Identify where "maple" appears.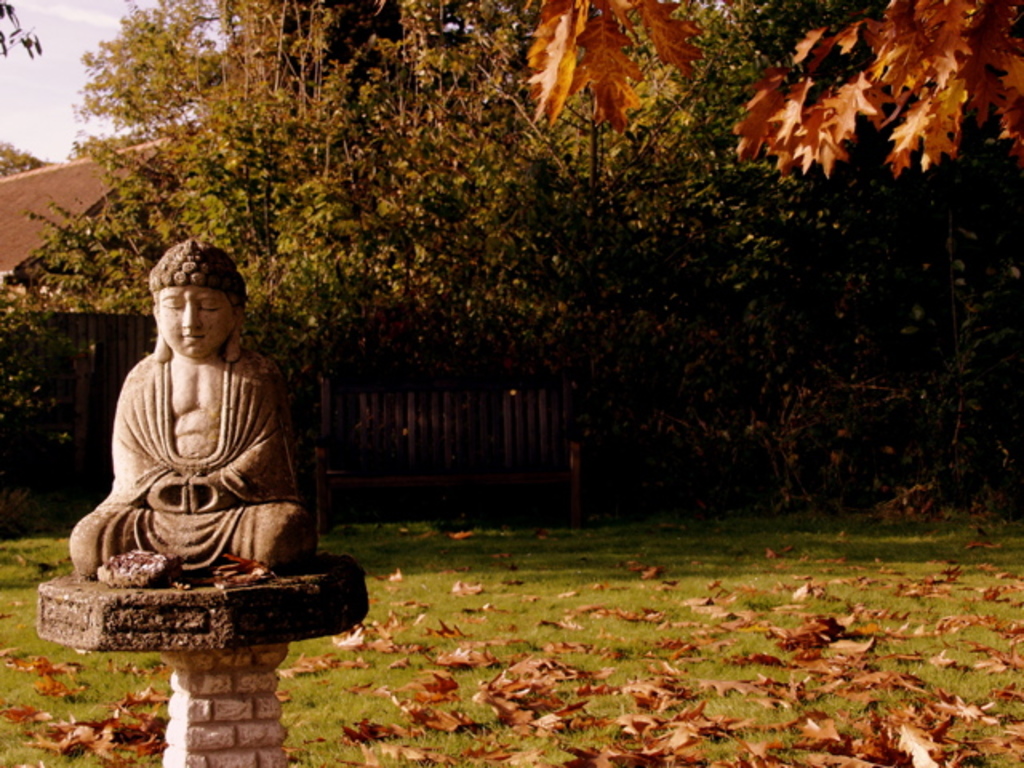
Appears at [left=272, top=558, right=1018, bottom=766].
